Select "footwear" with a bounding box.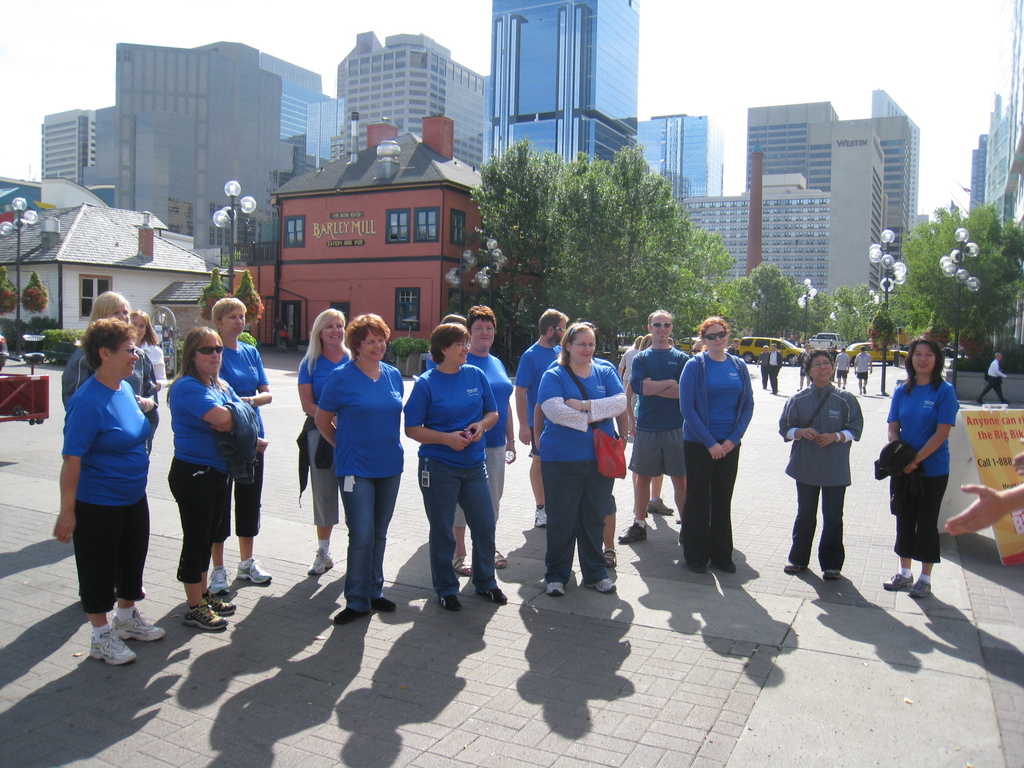
<box>714,559,737,577</box>.
